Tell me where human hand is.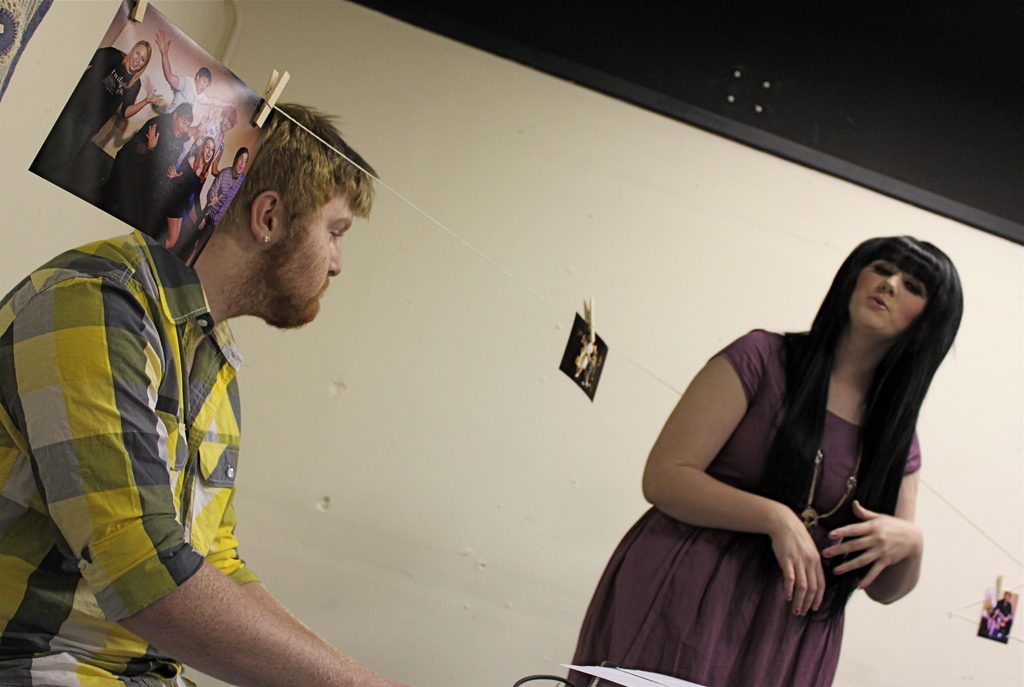
human hand is at [left=145, top=123, right=164, bottom=152].
